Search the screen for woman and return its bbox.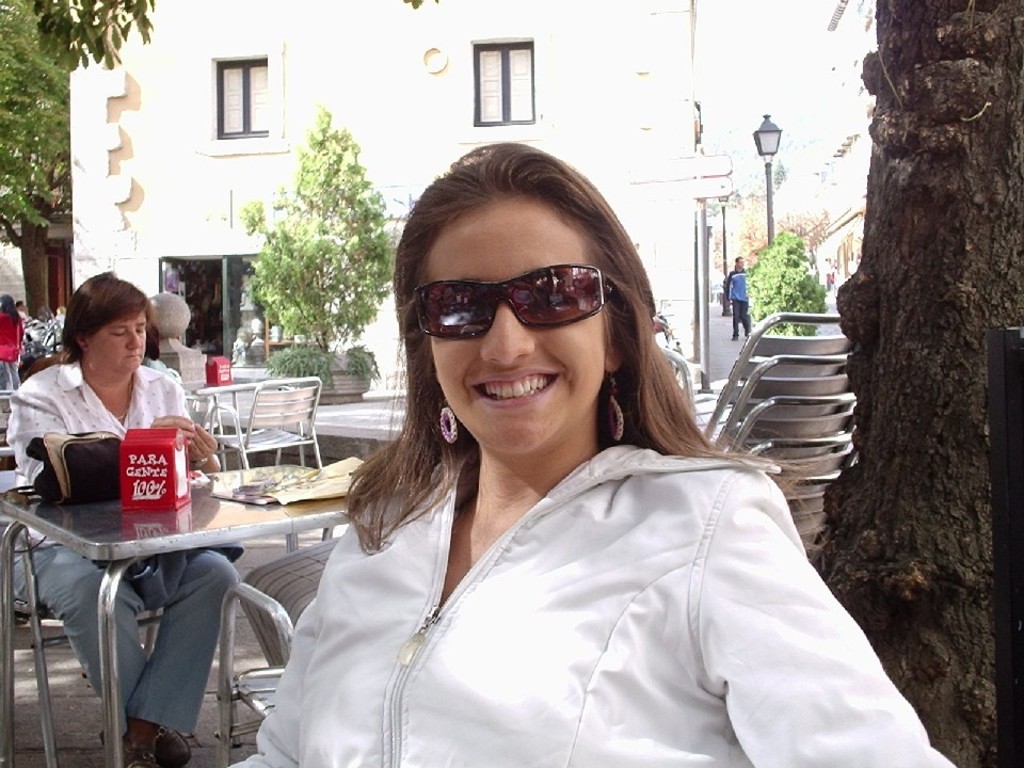
Found: pyautogui.locateOnScreen(212, 227, 927, 767).
